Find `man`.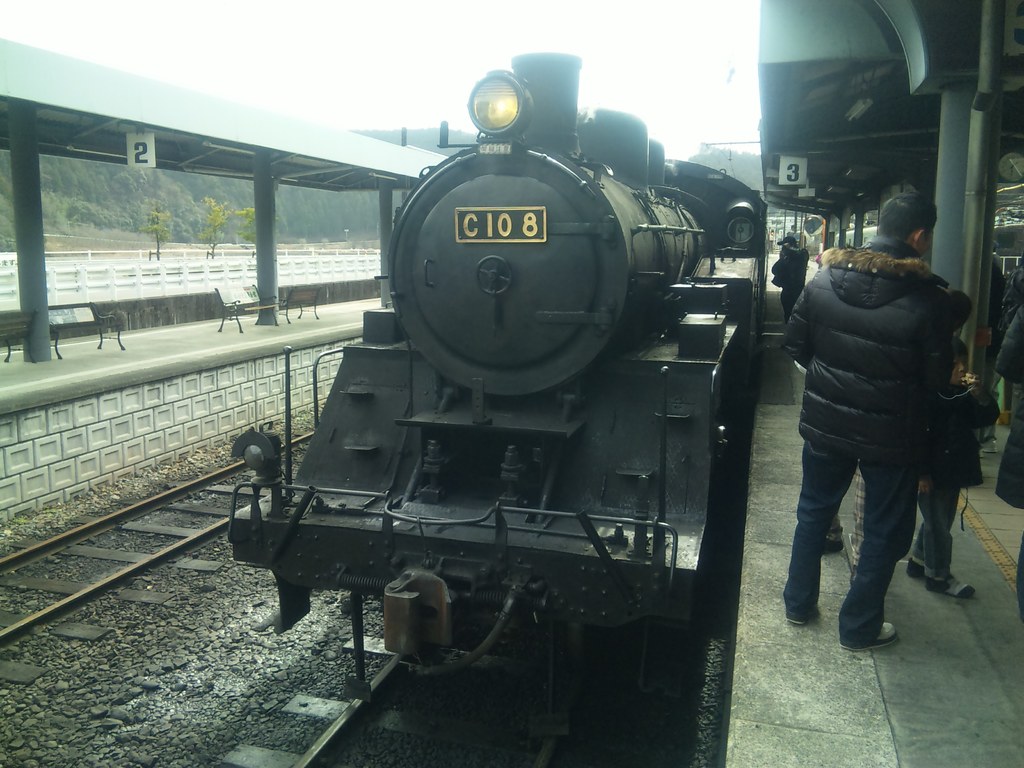
{"x1": 734, "y1": 182, "x2": 953, "y2": 659}.
